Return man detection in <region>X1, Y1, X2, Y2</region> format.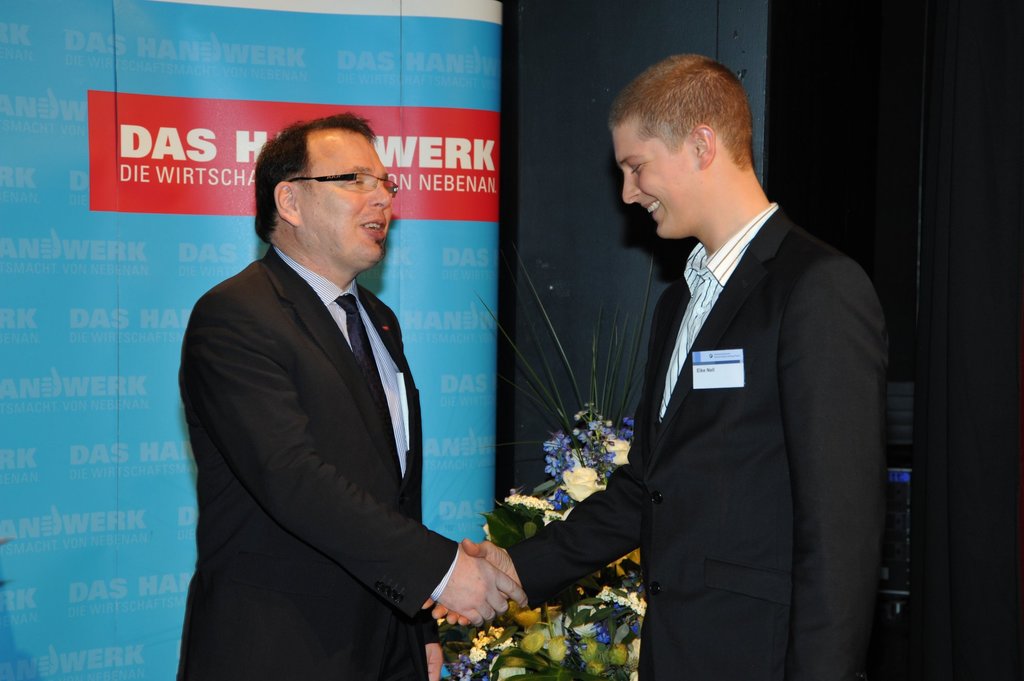
<region>166, 99, 477, 672</region>.
